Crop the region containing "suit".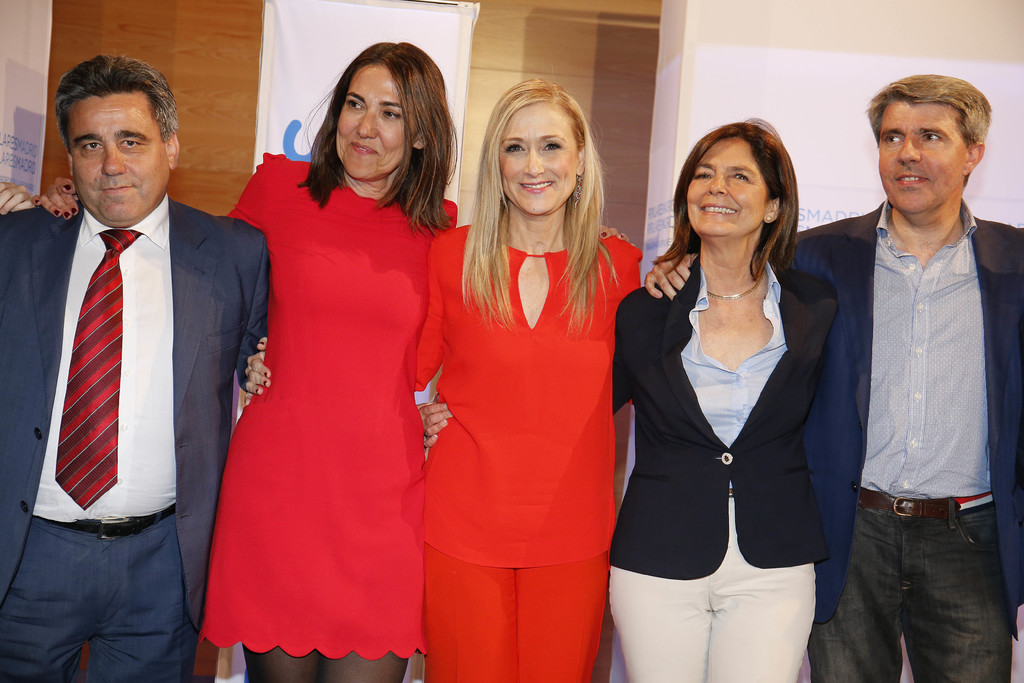
Crop region: x1=779, y1=198, x2=1023, y2=616.
